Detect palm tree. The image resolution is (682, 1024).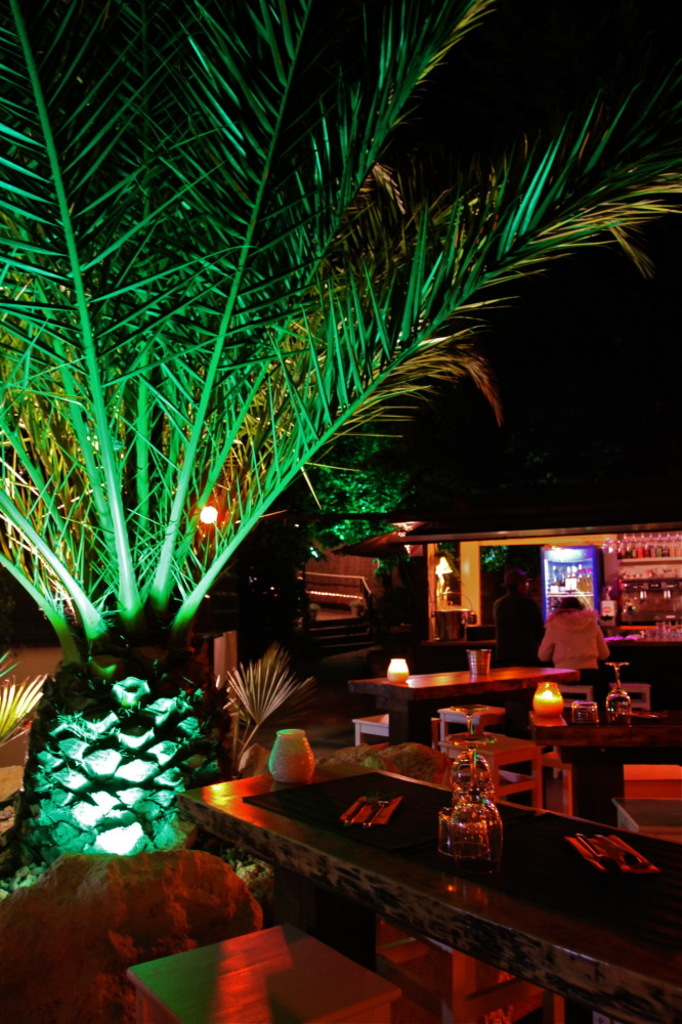
BBox(55, 51, 629, 783).
